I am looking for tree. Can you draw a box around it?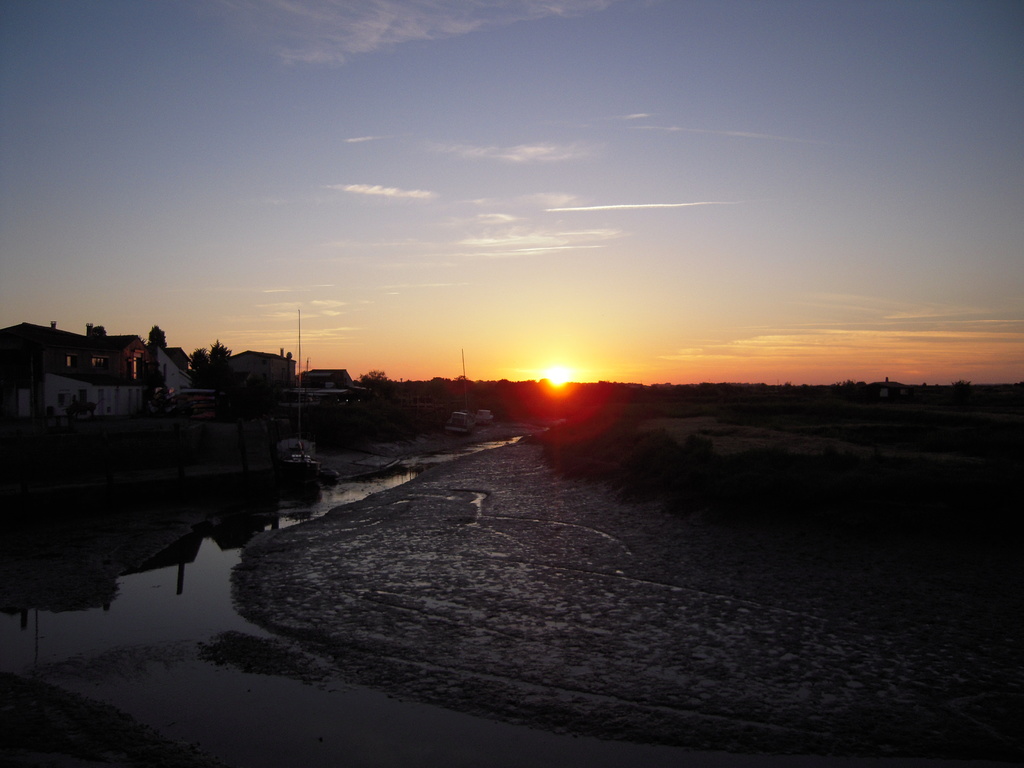
Sure, the bounding box is l=191, t=339, r=228, b=388.
